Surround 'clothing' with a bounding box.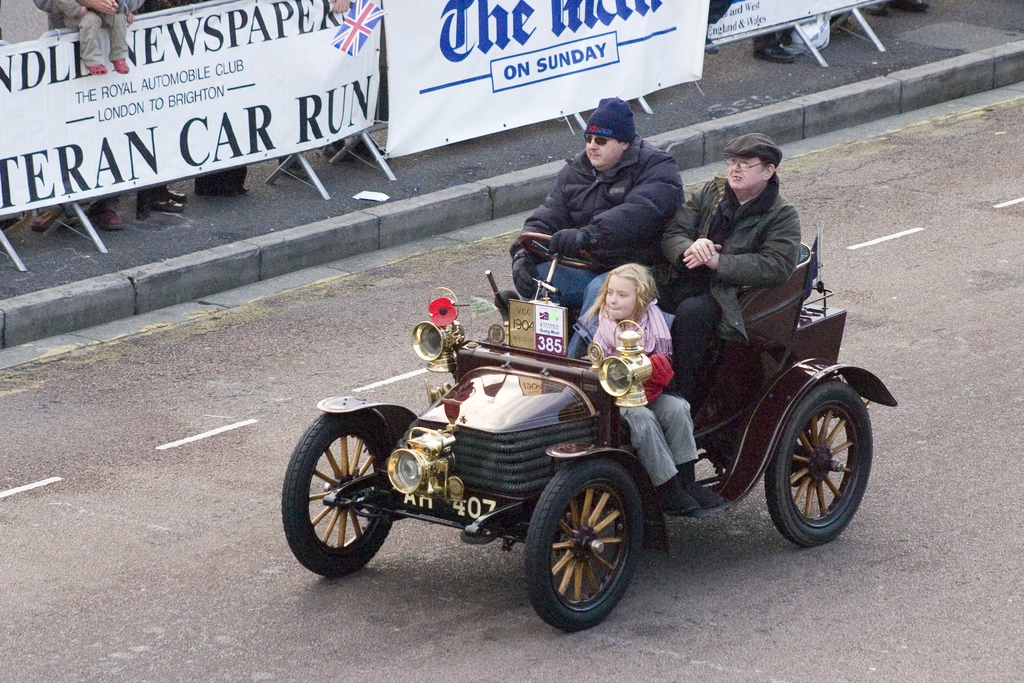
642 186 804 399.
